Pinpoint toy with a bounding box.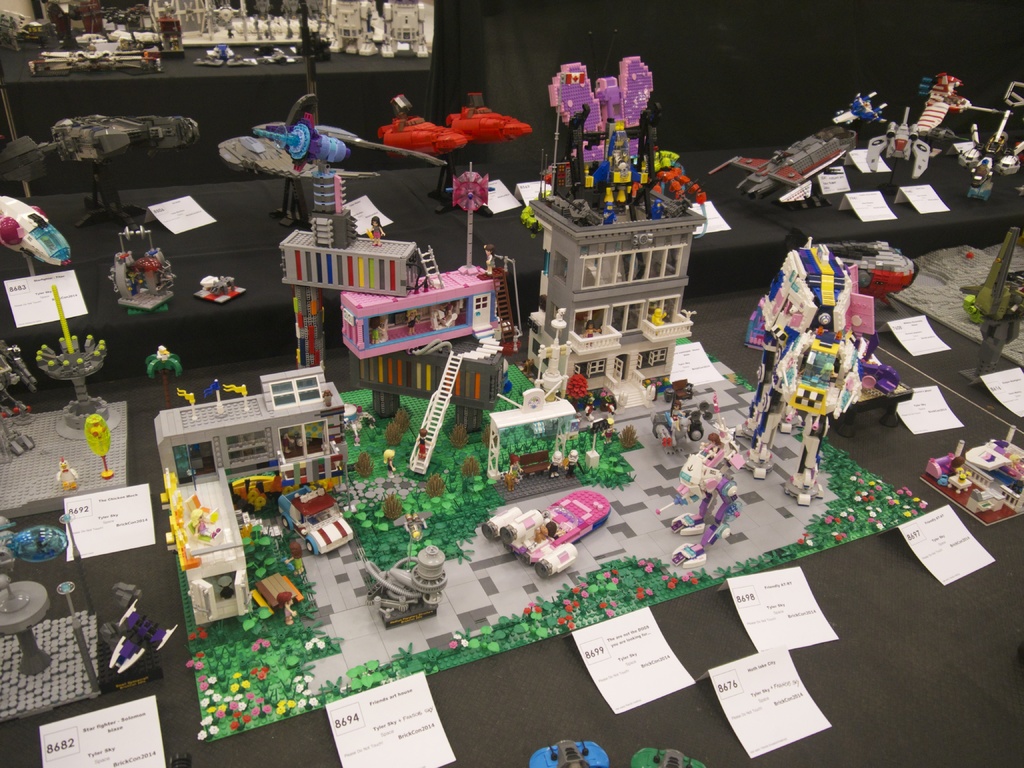
527,742,609,767.
